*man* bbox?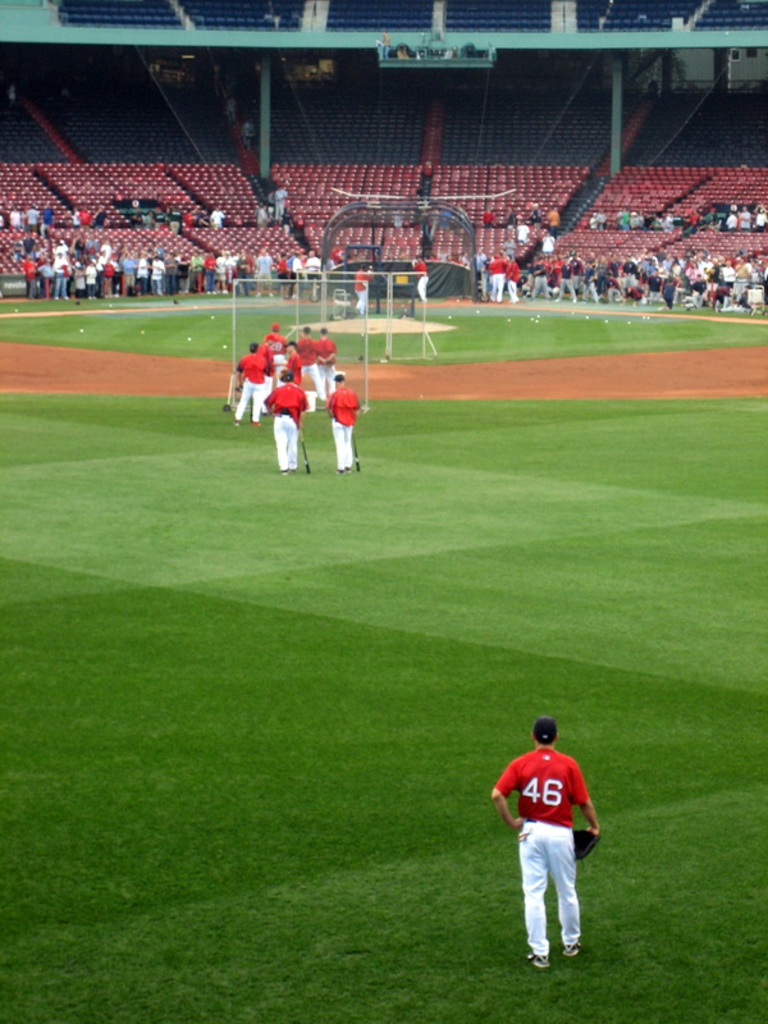
rect(287, 338, 305, 396)
